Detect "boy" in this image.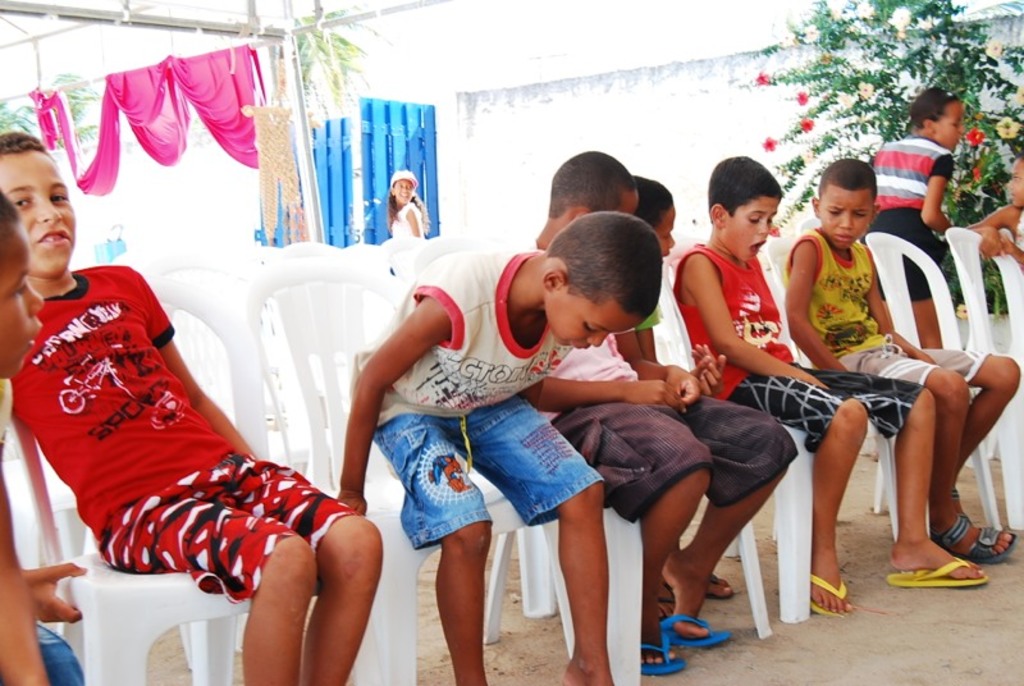
Detection: 681 161 988 608.
